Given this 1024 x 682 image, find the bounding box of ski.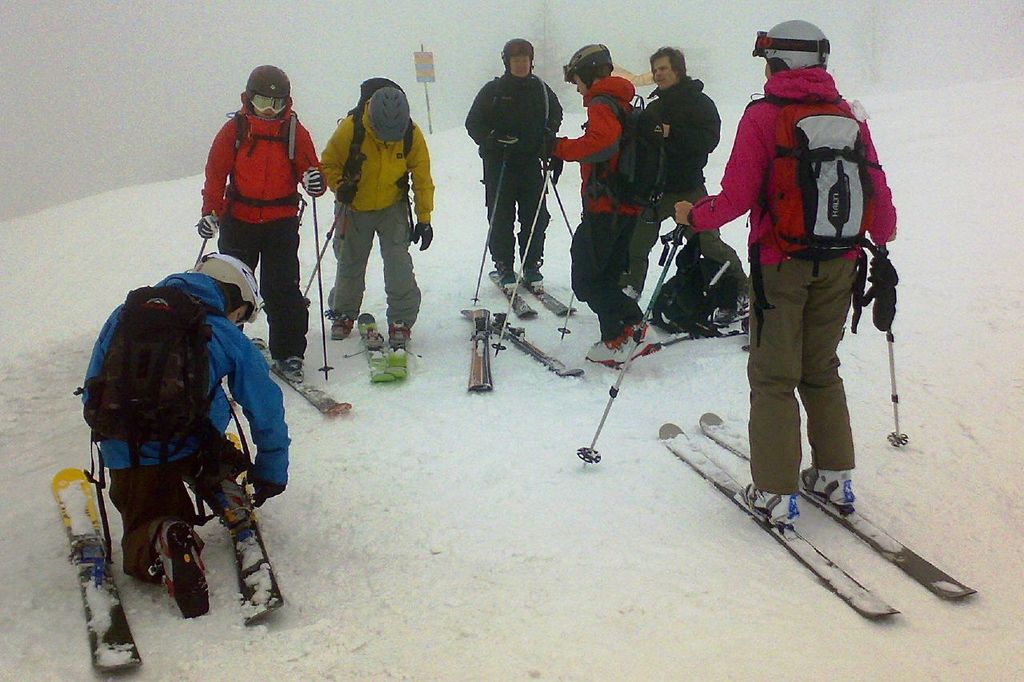
select_region(378, 339, 410, 379).
